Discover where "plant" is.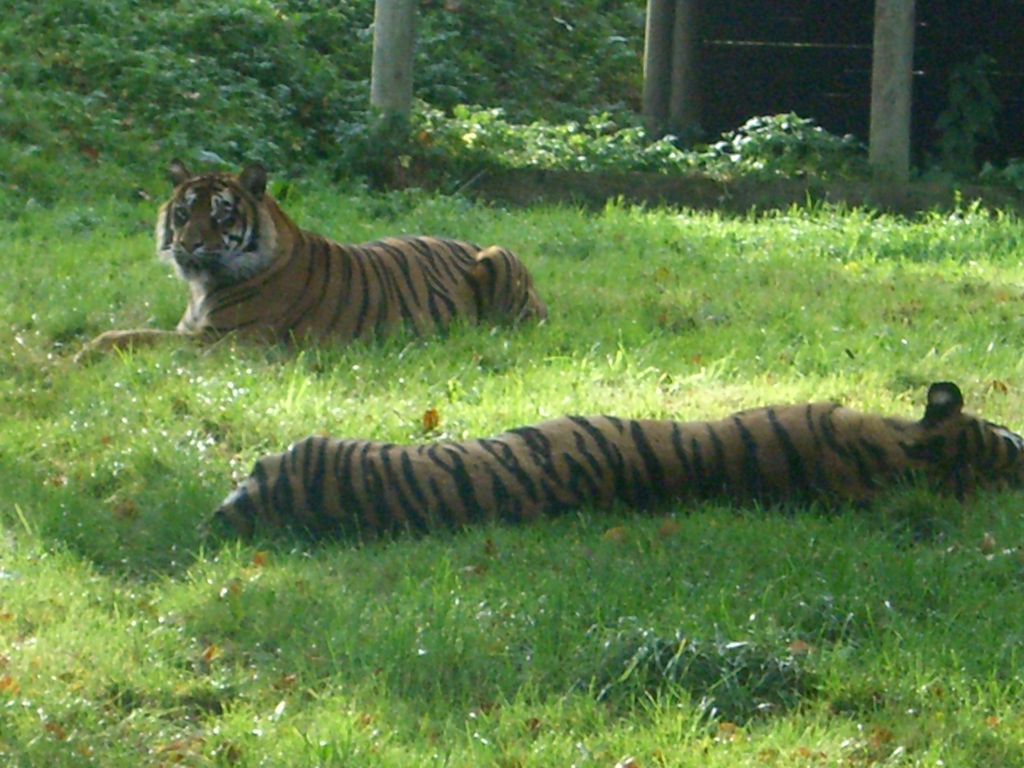
Discovered at detection(729, 108, 865, 174).
